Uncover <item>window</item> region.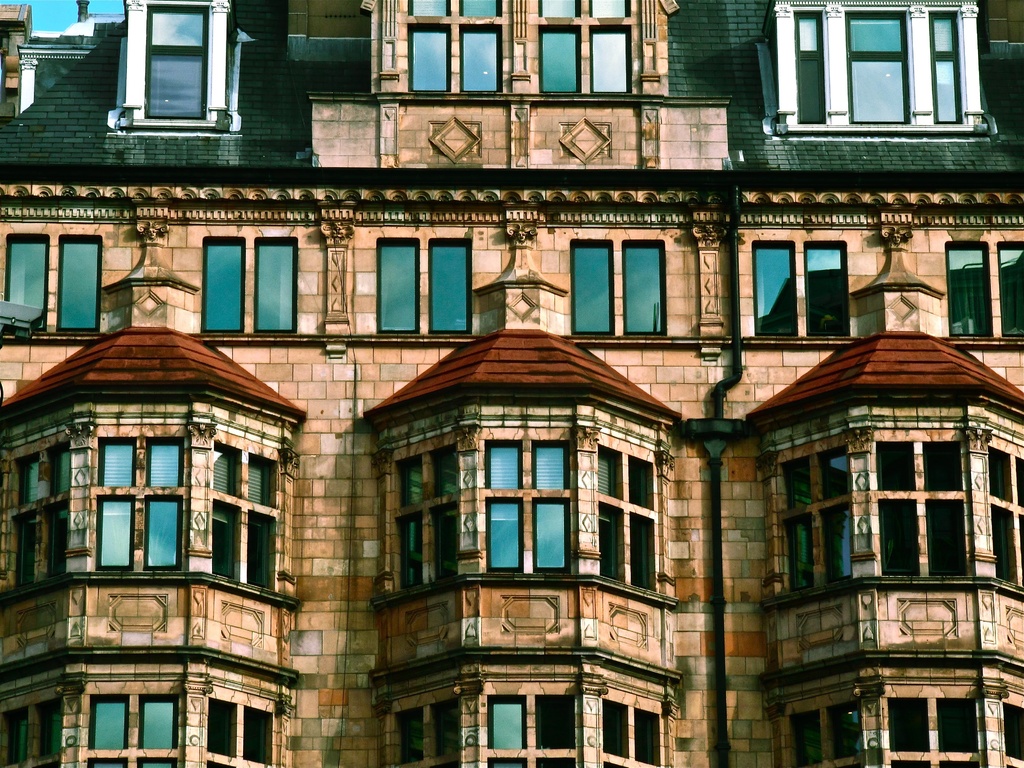
Uncovered: region(208, 698, 233, 757).
